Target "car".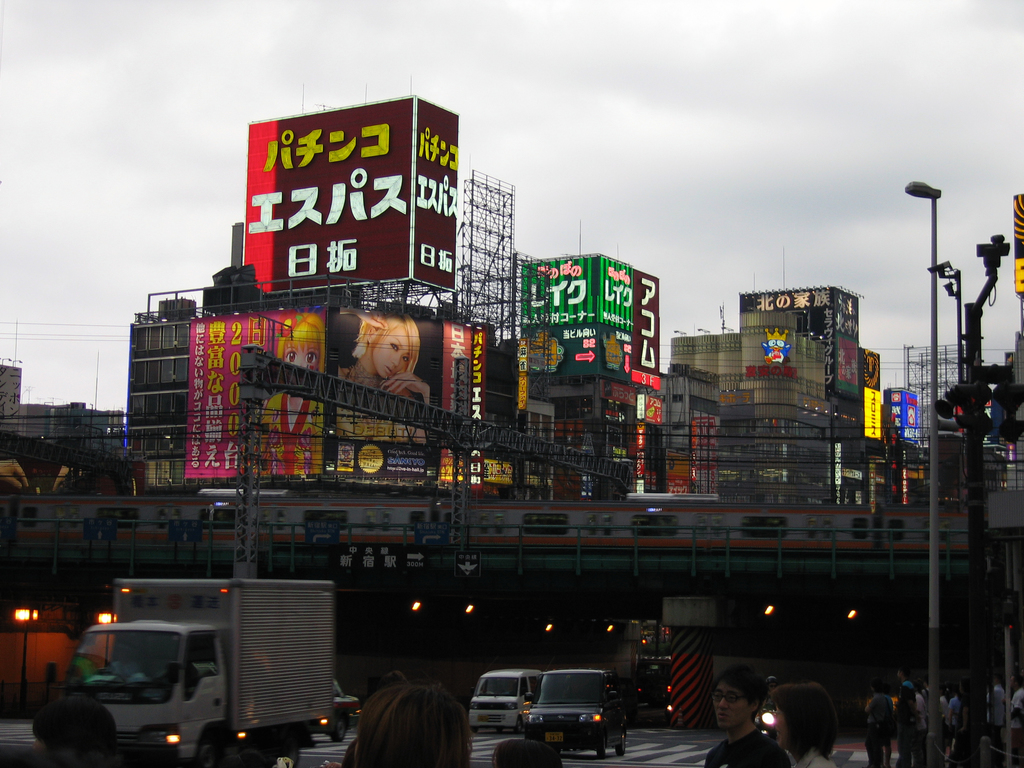
Target region: <bbox>525, 667, 627, 758</bbox>.
